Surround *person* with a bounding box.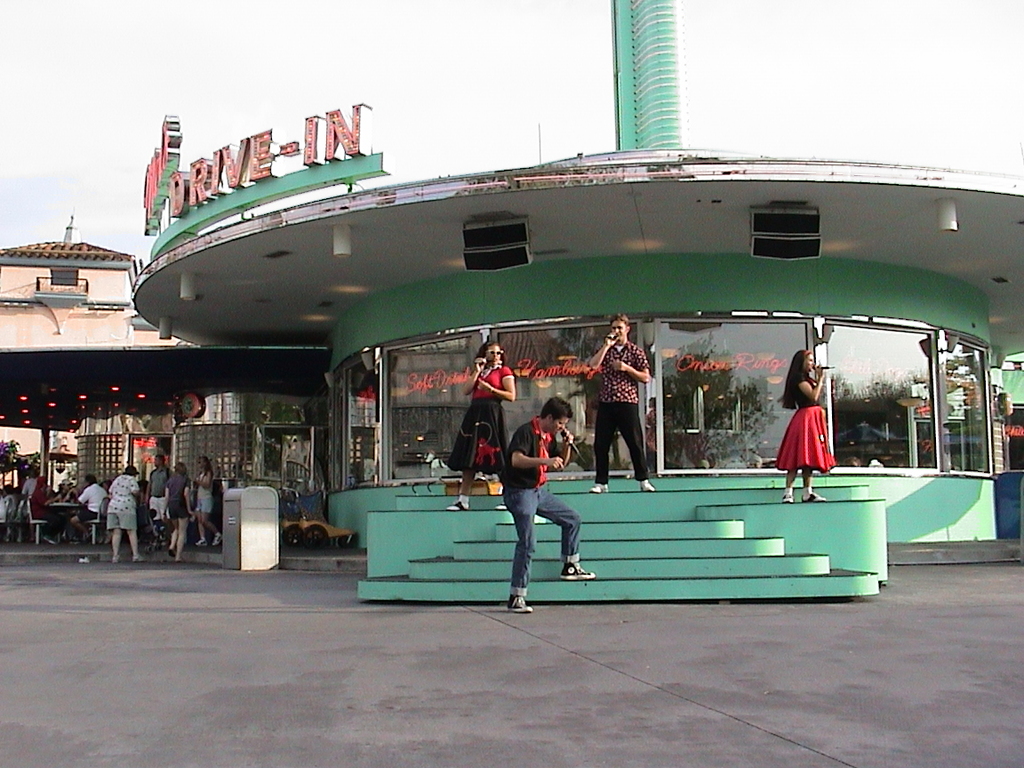
pyautogui.locateOnScreen(584, 312, 655, 492).
